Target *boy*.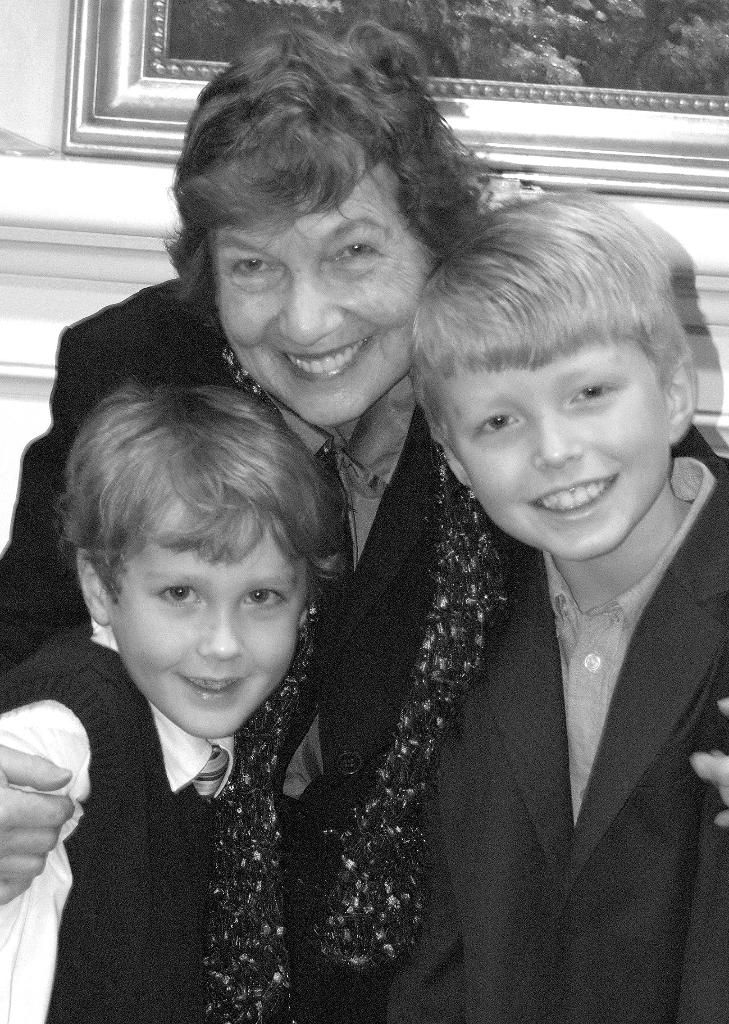
Target region: [381,193,728,1023].
